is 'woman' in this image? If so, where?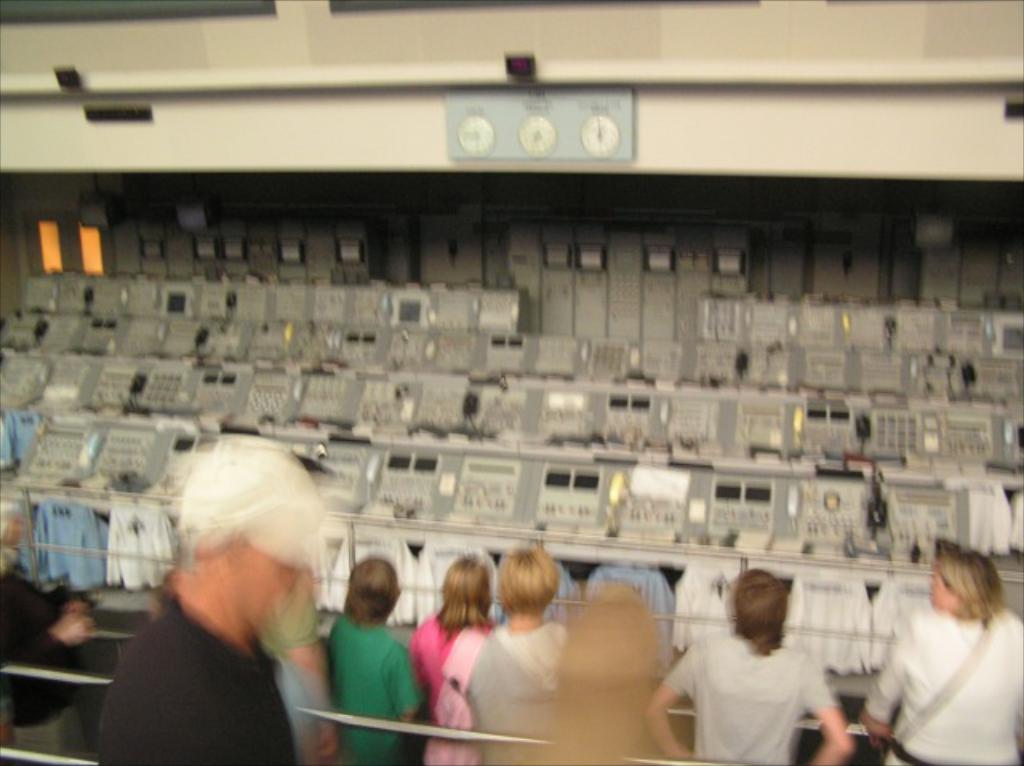
Yes, at left=410, top=557, right=501, bottom=707.
